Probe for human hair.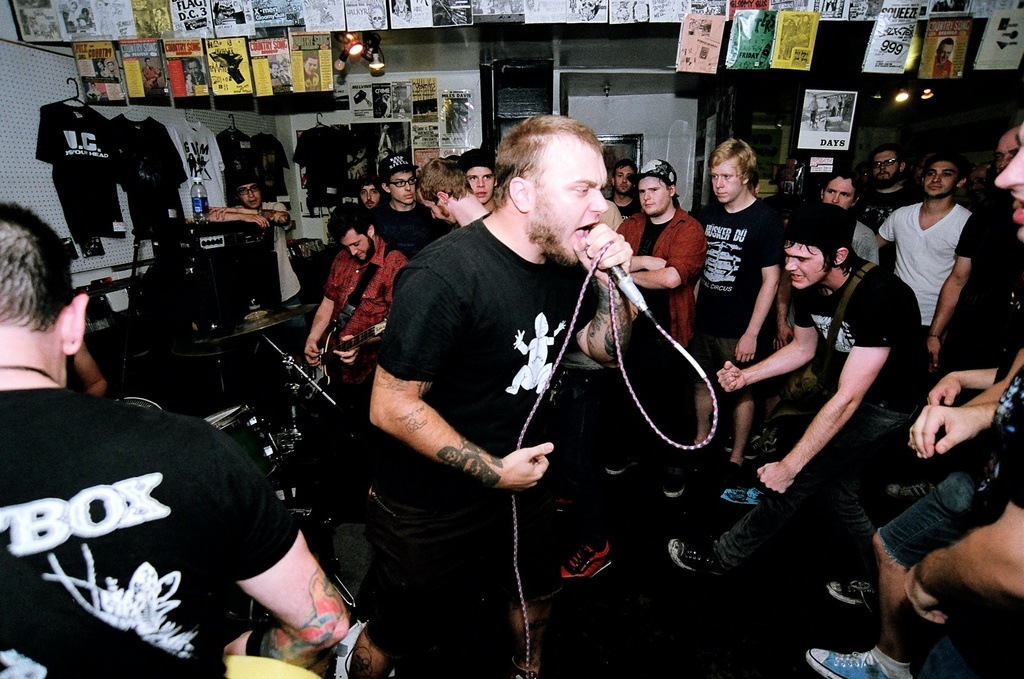
Probe result: locate(611, 156, 638, 184).
